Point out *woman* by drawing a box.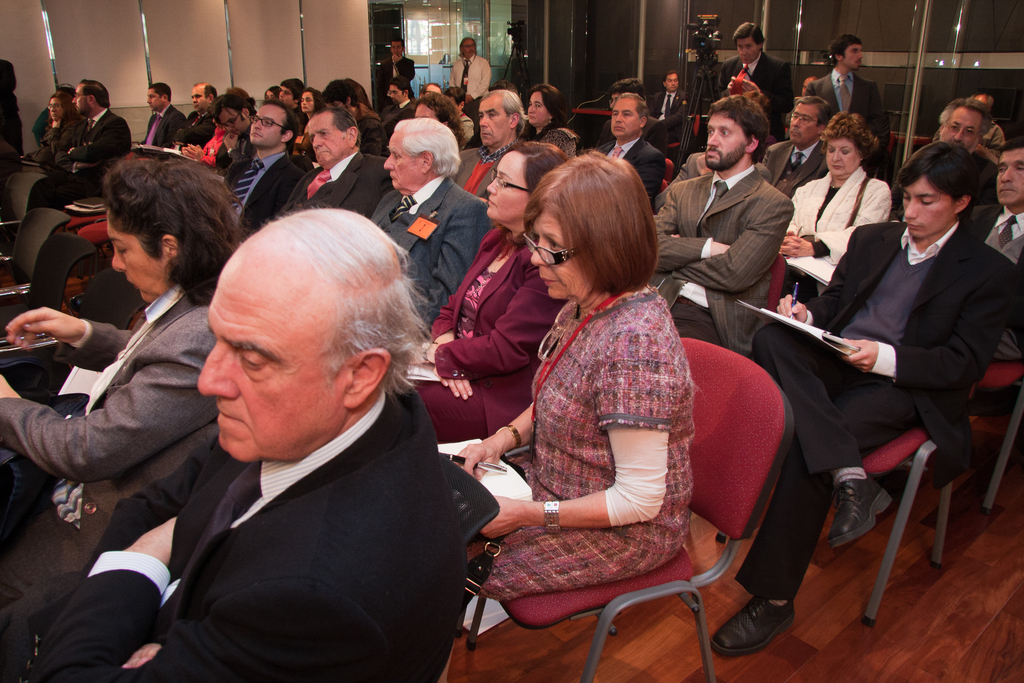
(x1=480, y1=120, x2=730, y2=673).
